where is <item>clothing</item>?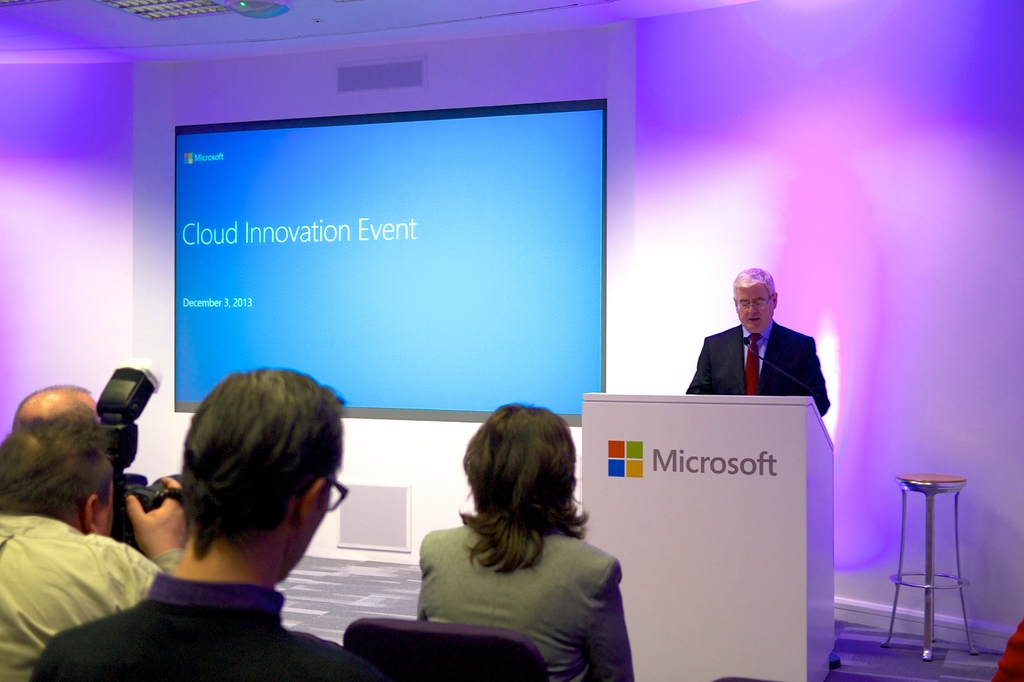
locate(682, 307, 835, 416).
